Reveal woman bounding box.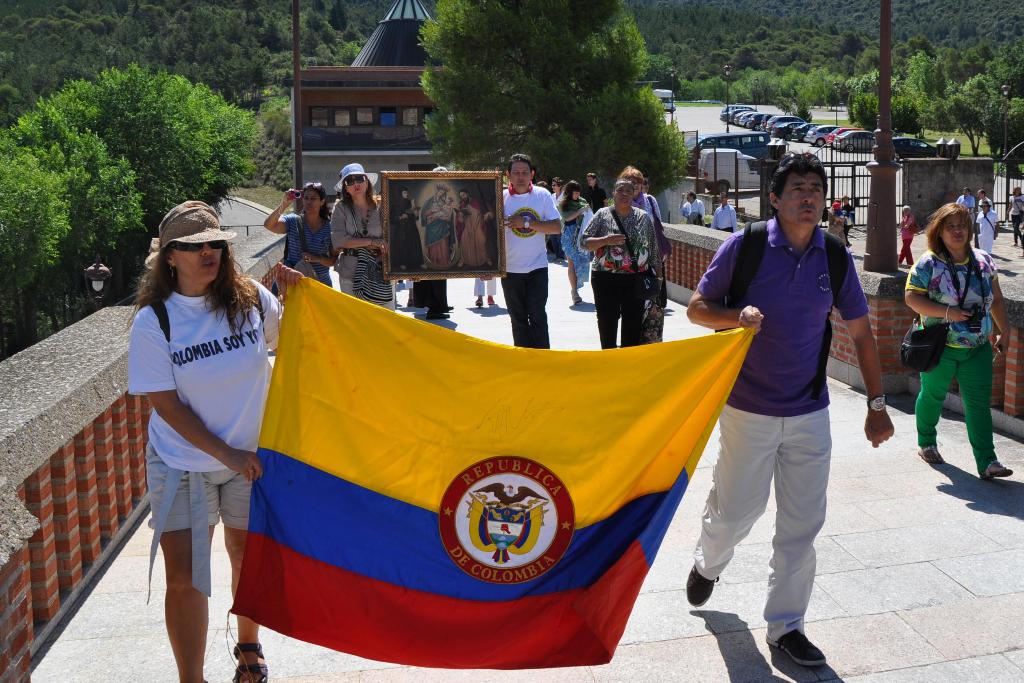
Revealed: [x1=260, y1=179, x2=336, y2=293].
